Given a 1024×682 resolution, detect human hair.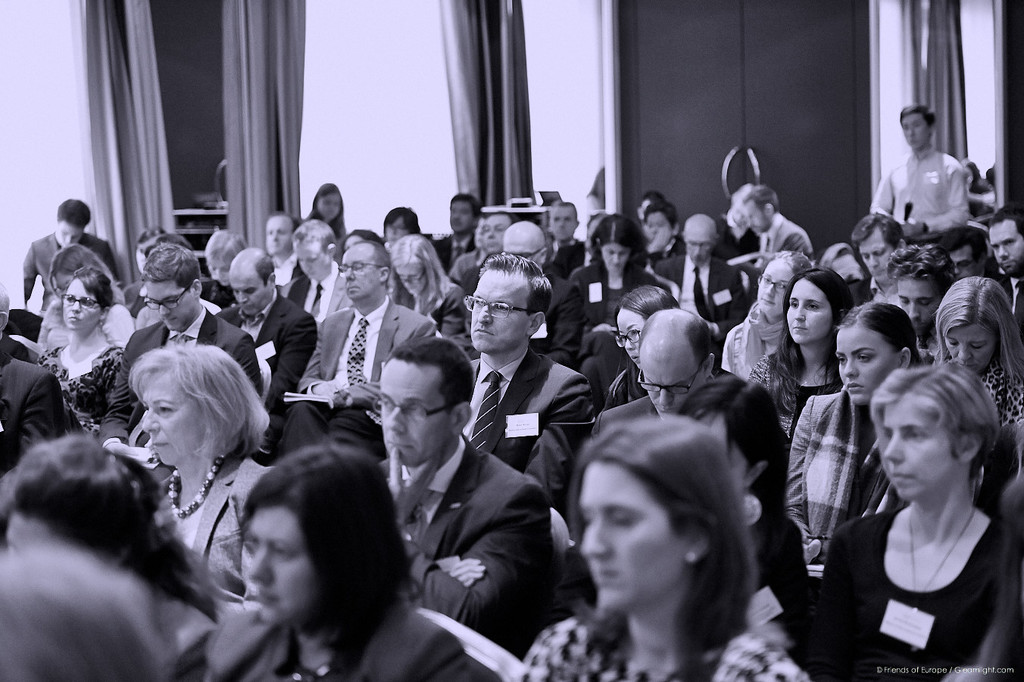
select_region(448, 192, 482, 223).
